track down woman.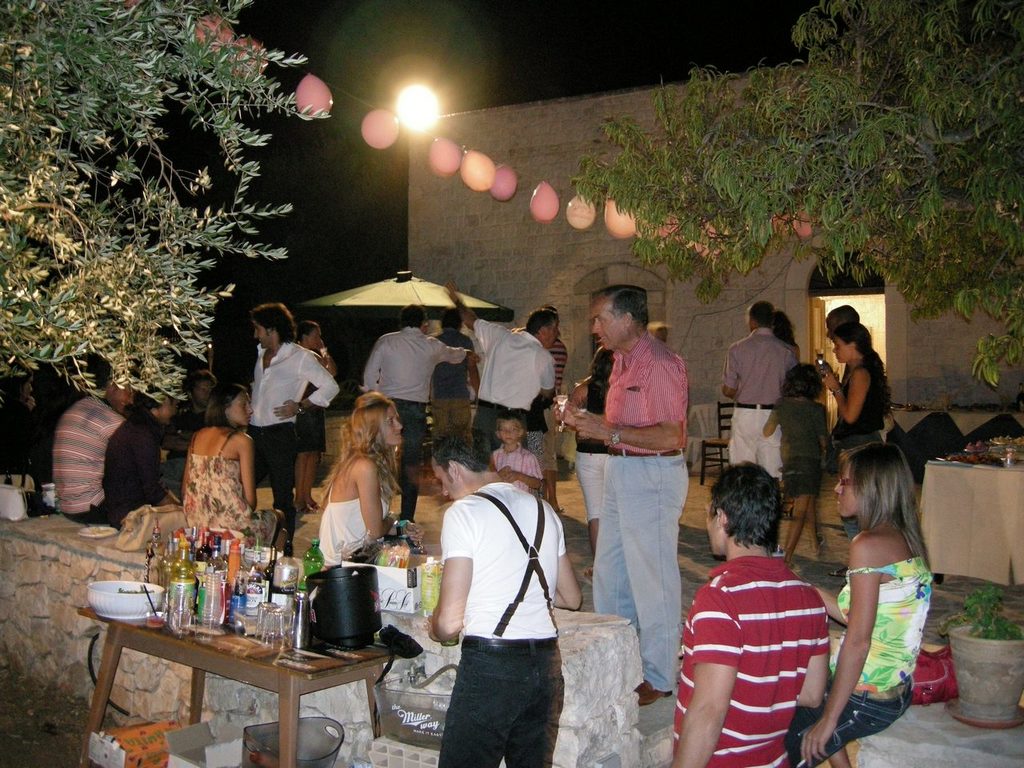
Tracked to locate(820, 324, 891, 577).
